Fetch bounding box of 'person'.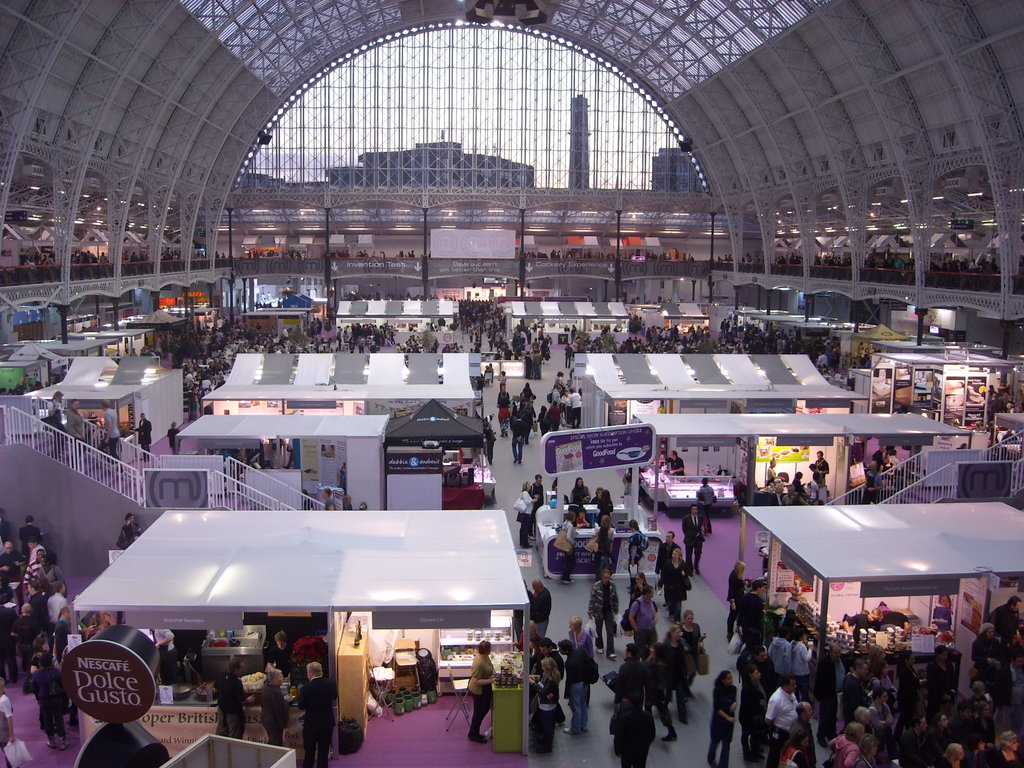
Bbox: <box>295,661,339,767</box>.
